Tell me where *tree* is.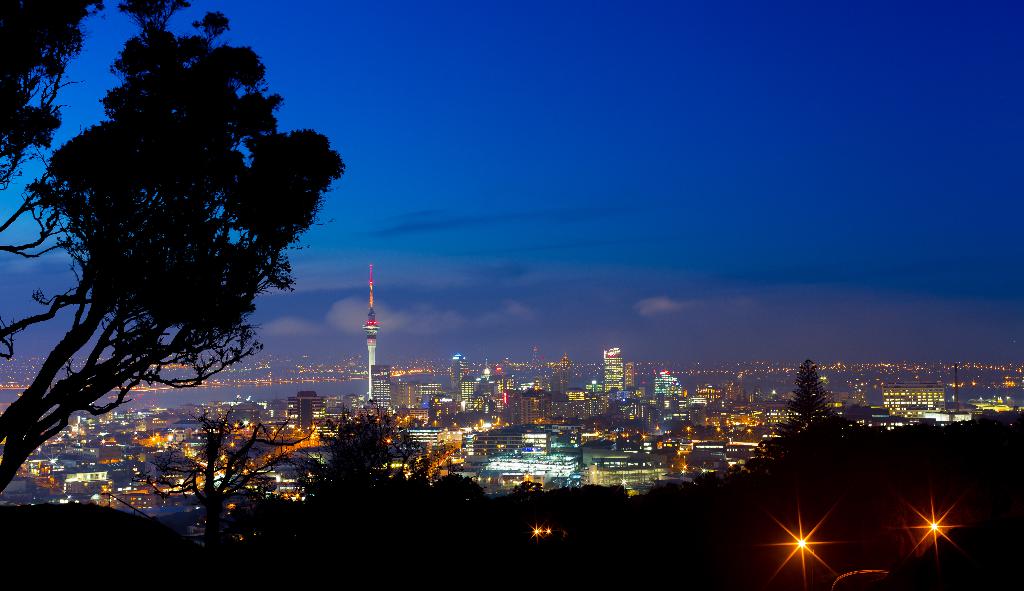
*tree* is at <region>279, 389, 478, 585</region>.
